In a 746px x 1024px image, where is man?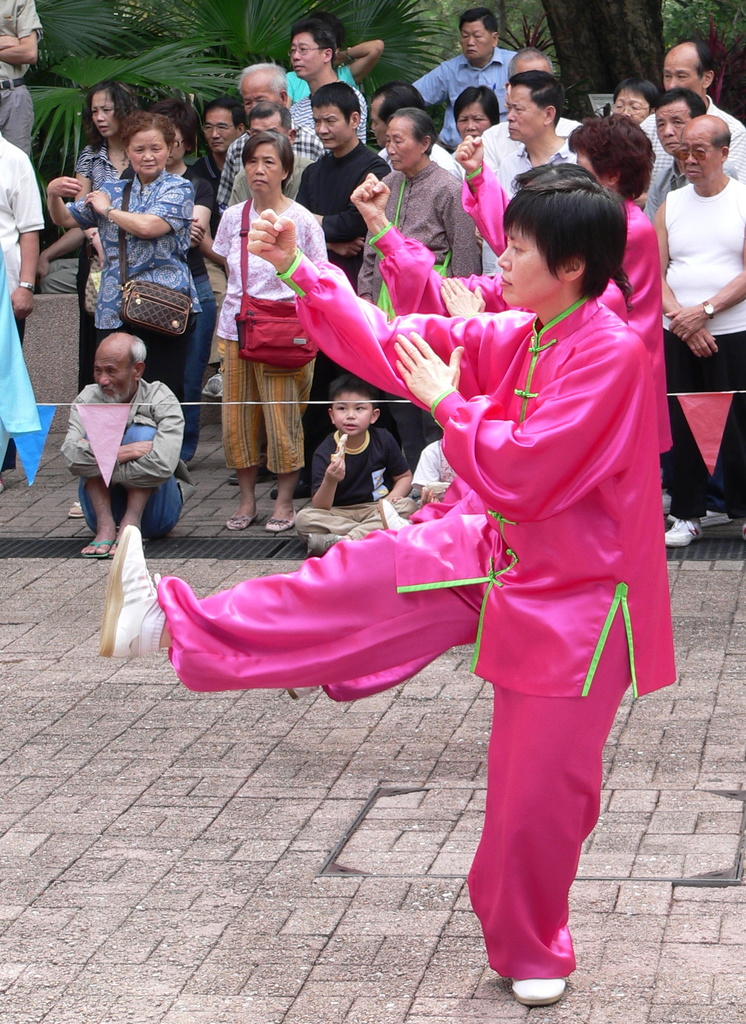
l=403, t=7, r=525, b=134.
